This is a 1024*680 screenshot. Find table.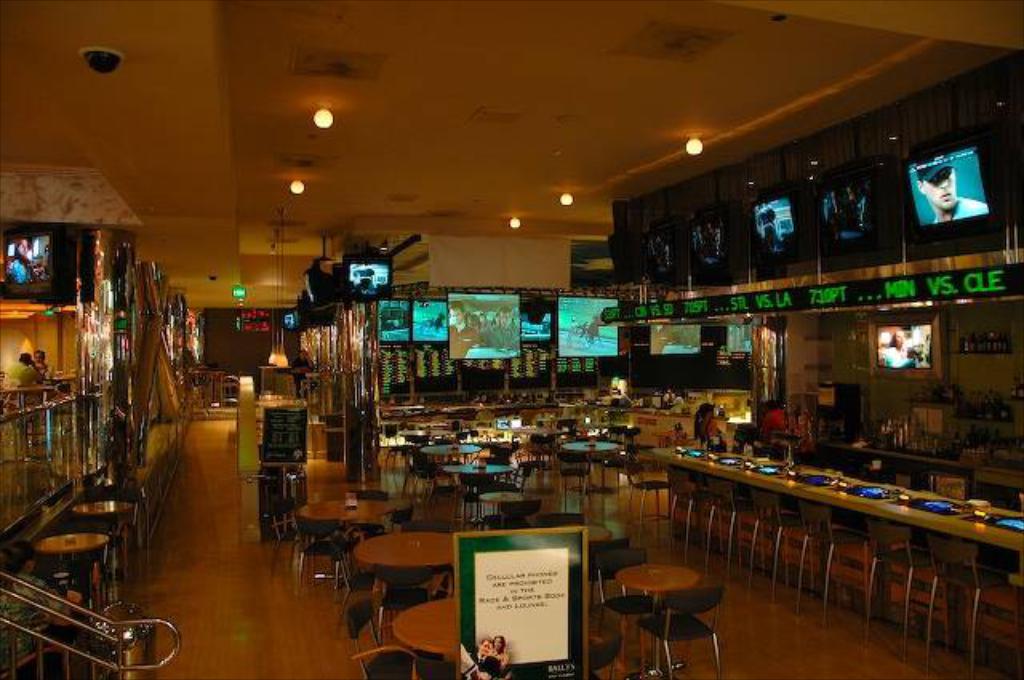
Bounding box: x1=618, y1=560, x2=704, y2=659.
